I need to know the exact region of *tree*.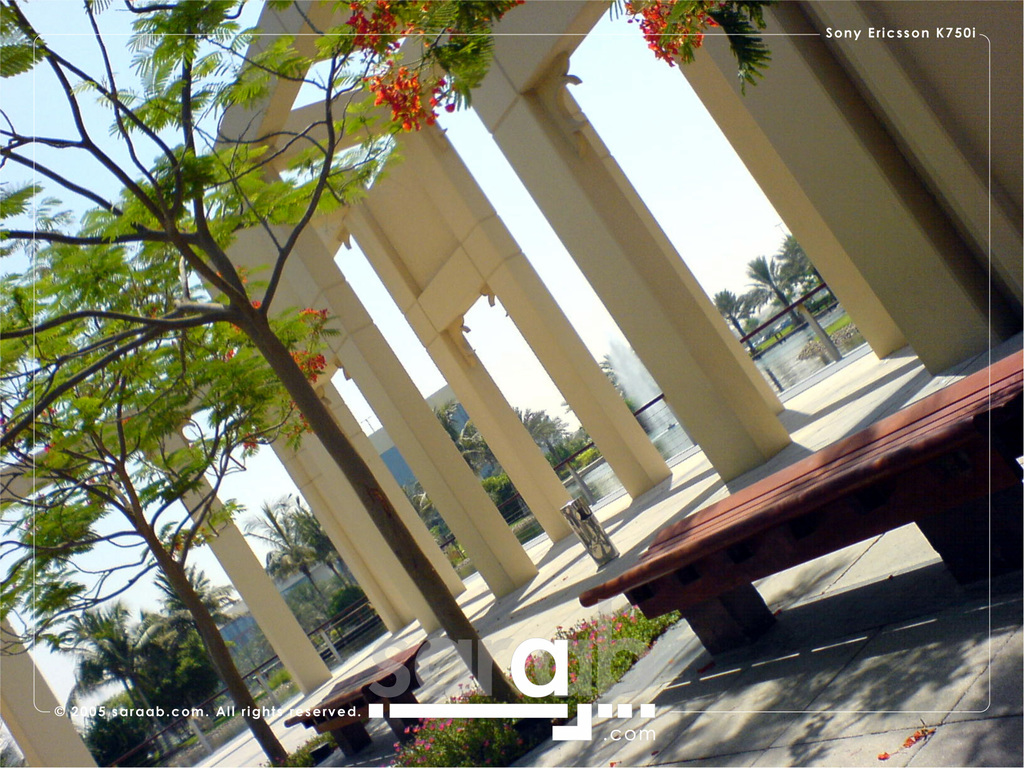
Region: l=426, t=410, r=475, b=465.
